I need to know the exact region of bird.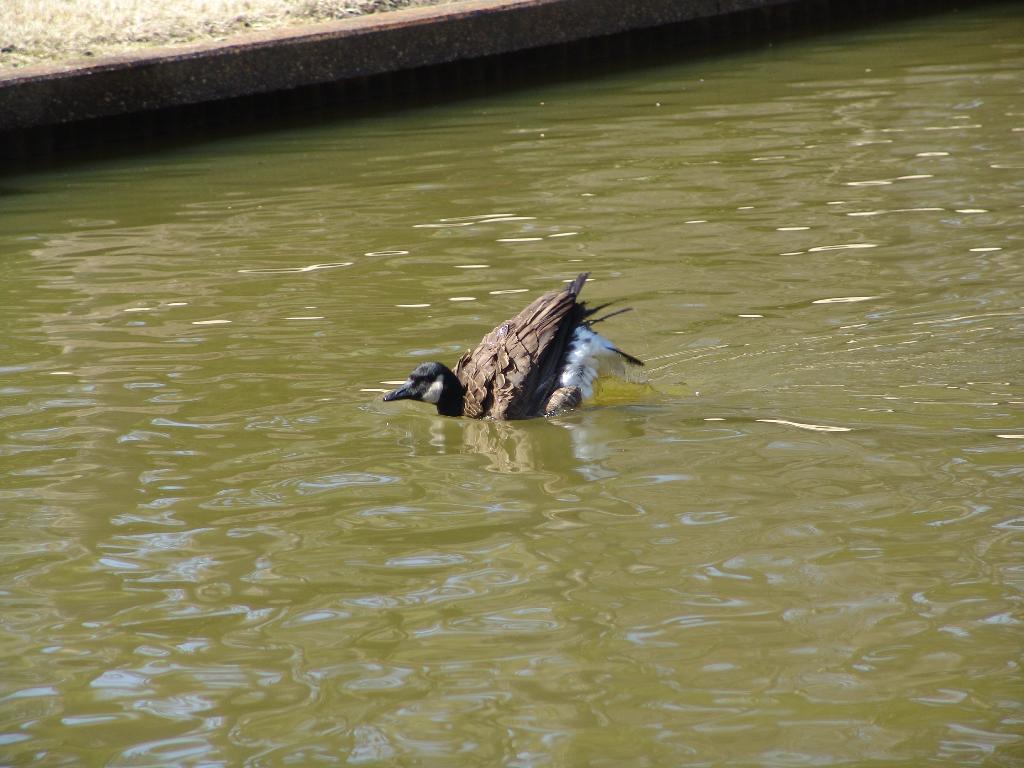
Region: <region>381, 264, 652, 424</region>.
